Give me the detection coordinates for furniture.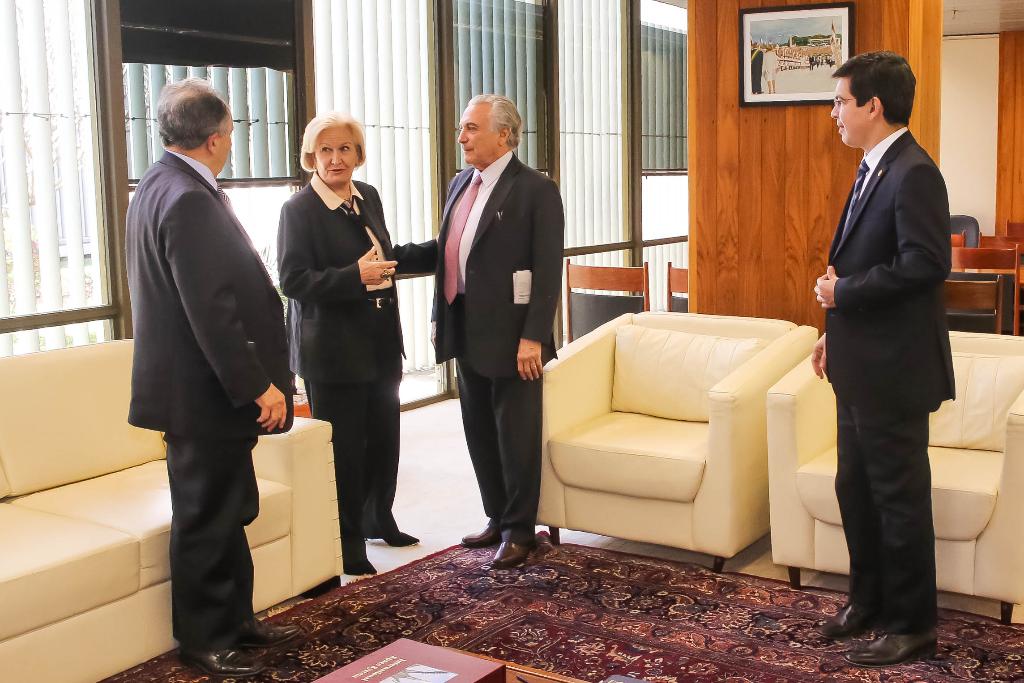
BBox(1007, 218, 1023, 233).
